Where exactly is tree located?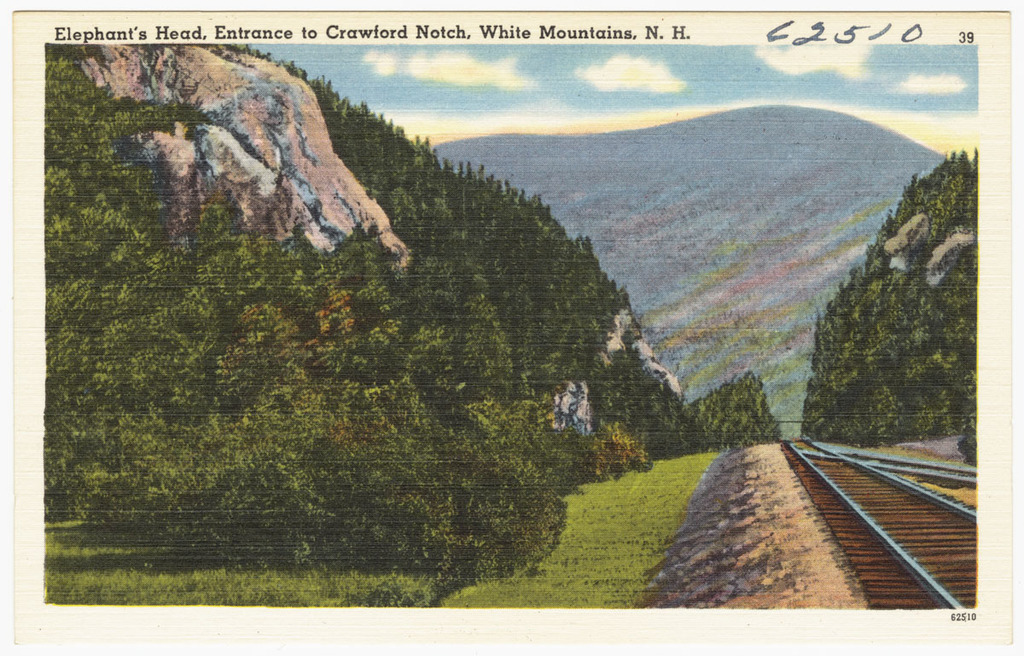
Its bounding box is <box>800,142,985,448</box>.
